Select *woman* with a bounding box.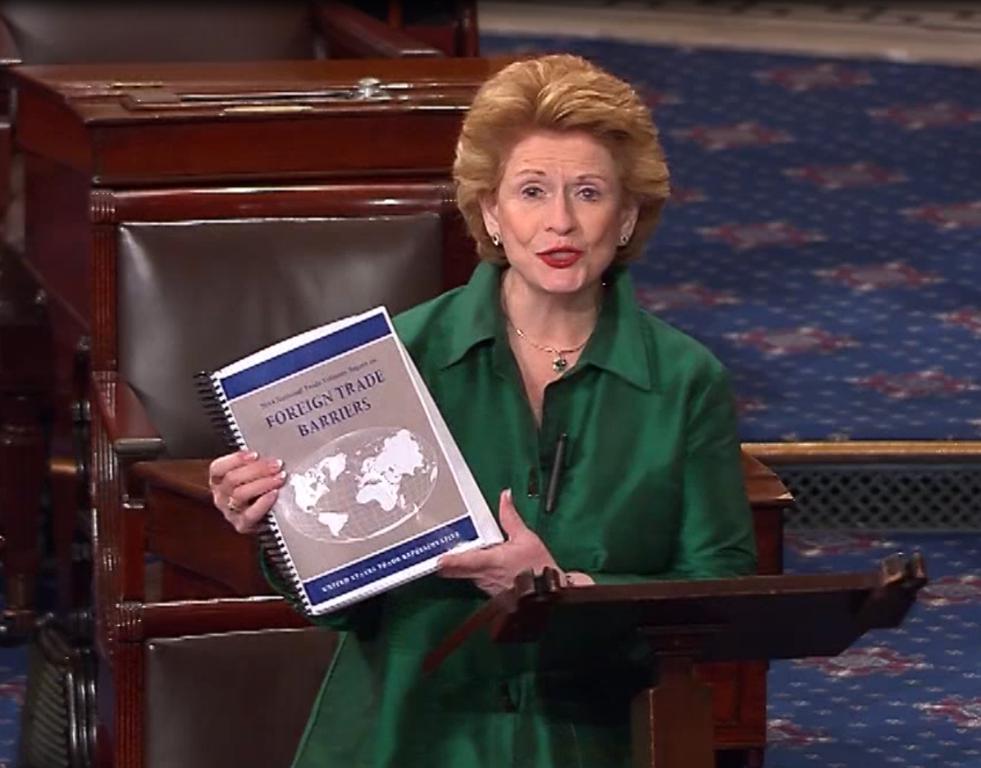
(x1=203, y1=51, x2=769, y2=767).
